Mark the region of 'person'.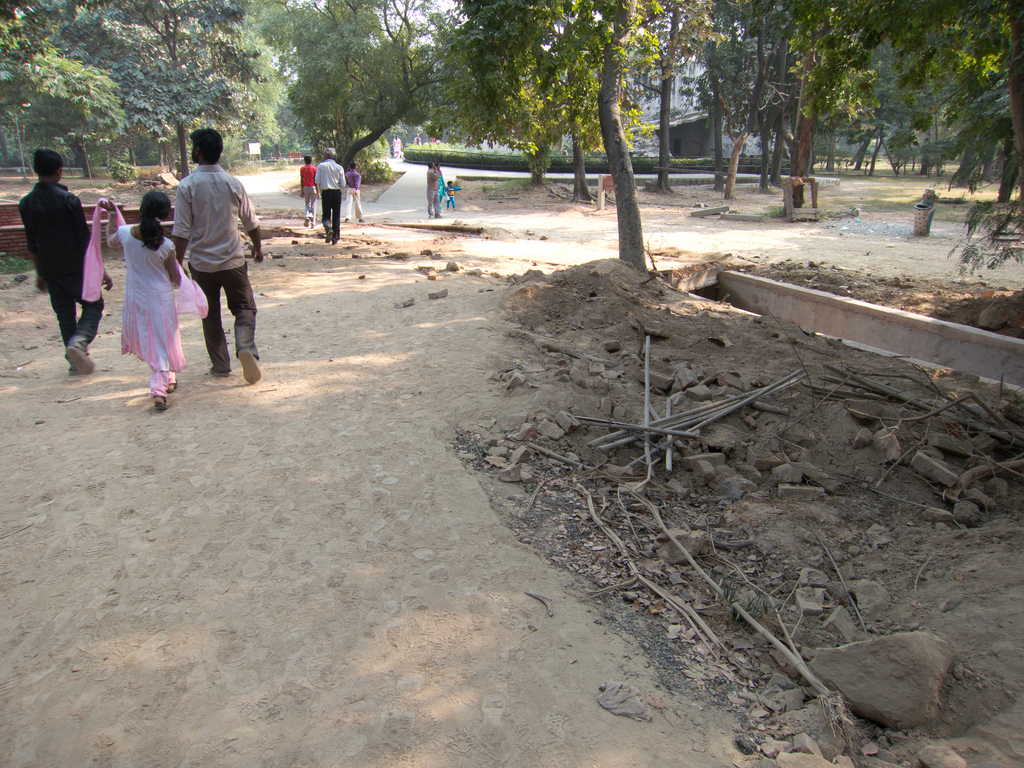
Region: [left=15, top=155, right=100, bottom=376].
